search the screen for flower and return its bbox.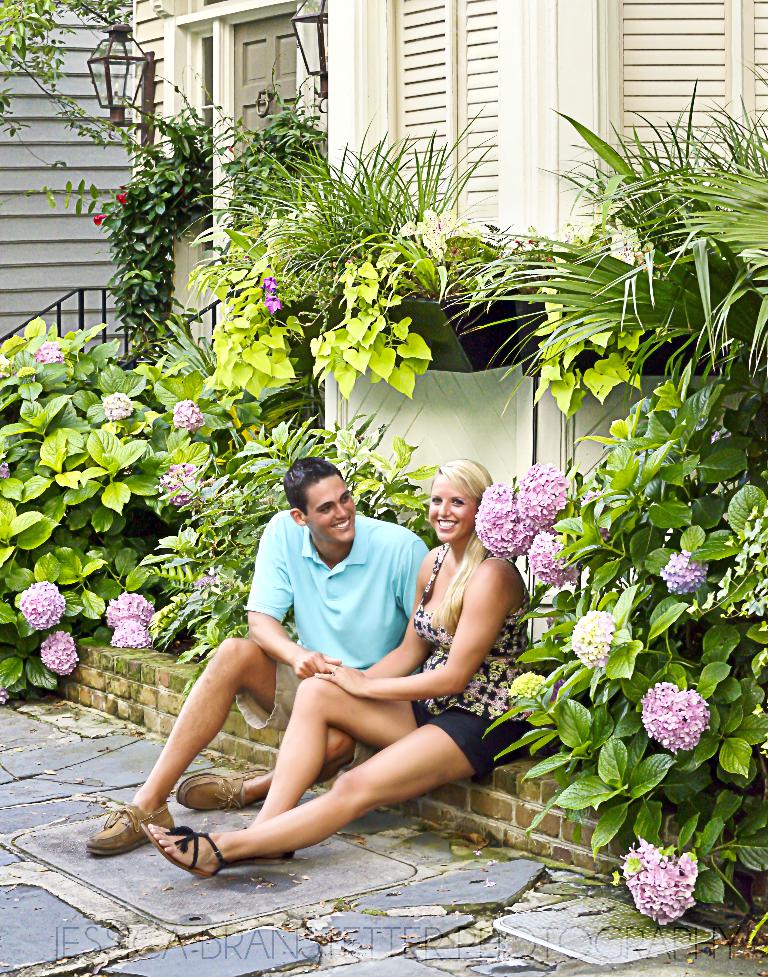
Found: (472, 492, 529, 562).
